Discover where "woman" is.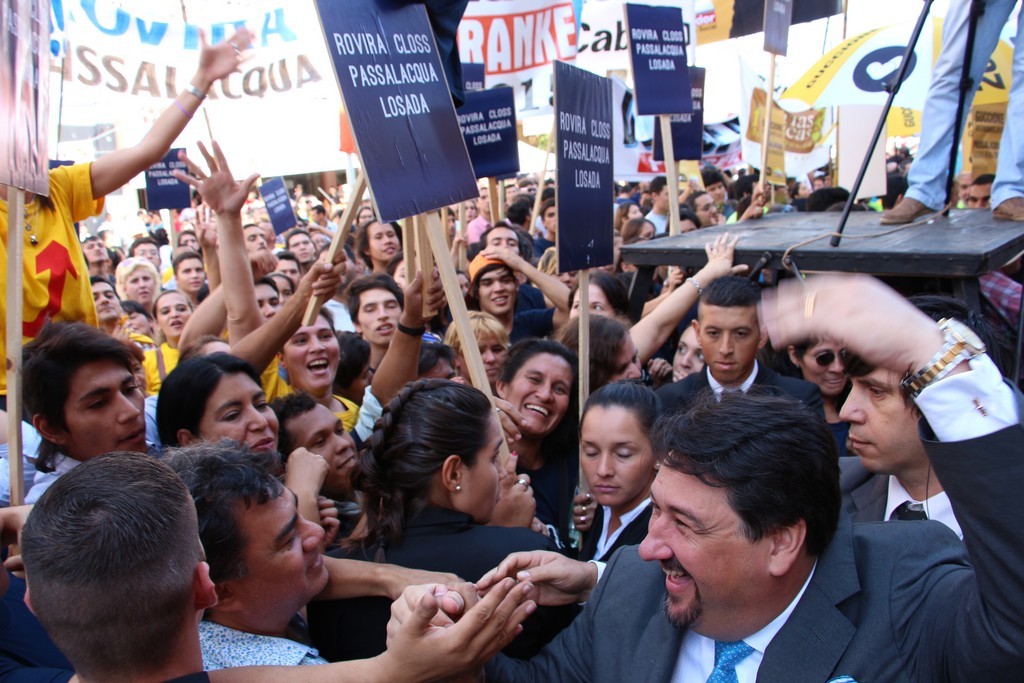
Discovered at {"x1": 309, "y1": 378, "x2": 571, "y2": 682}.
